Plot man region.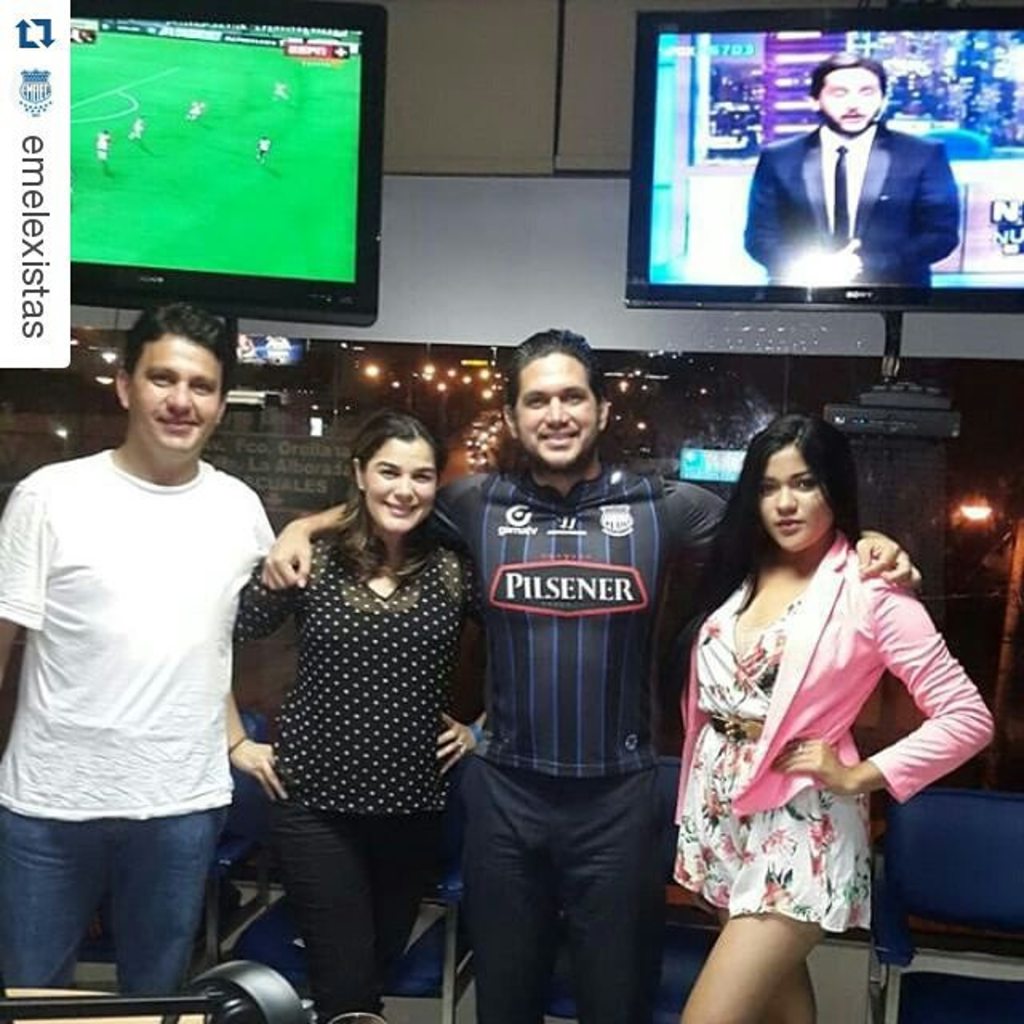
Plotted at <region>746, 50, 963, 283</region>.
